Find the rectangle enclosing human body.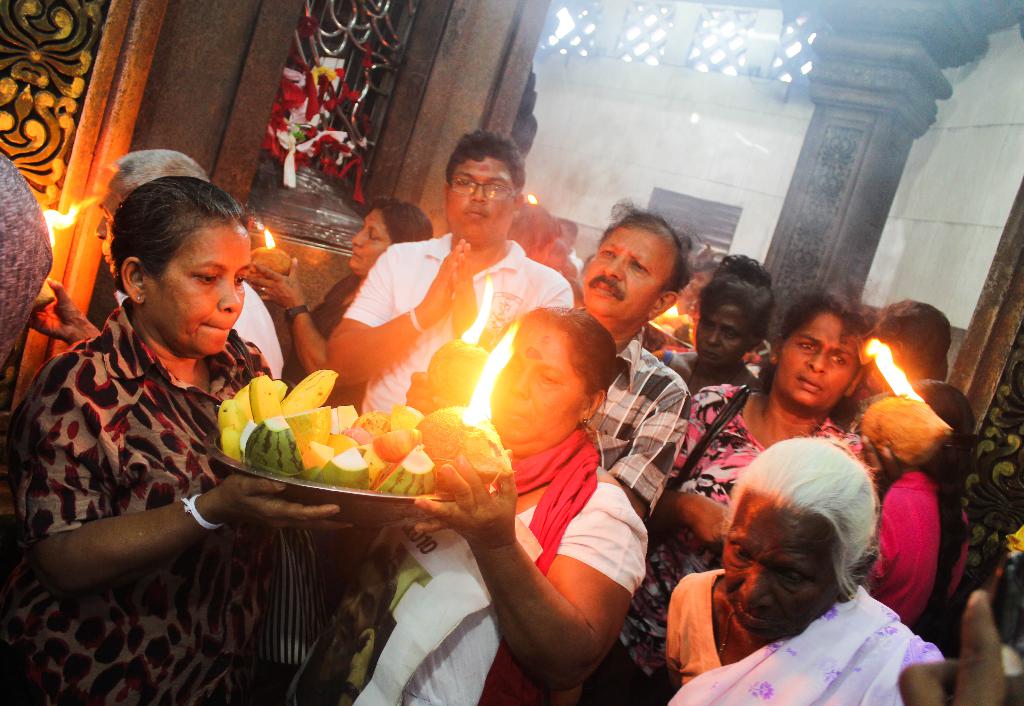
(left=852, top=404, right=941, bottom=644).
